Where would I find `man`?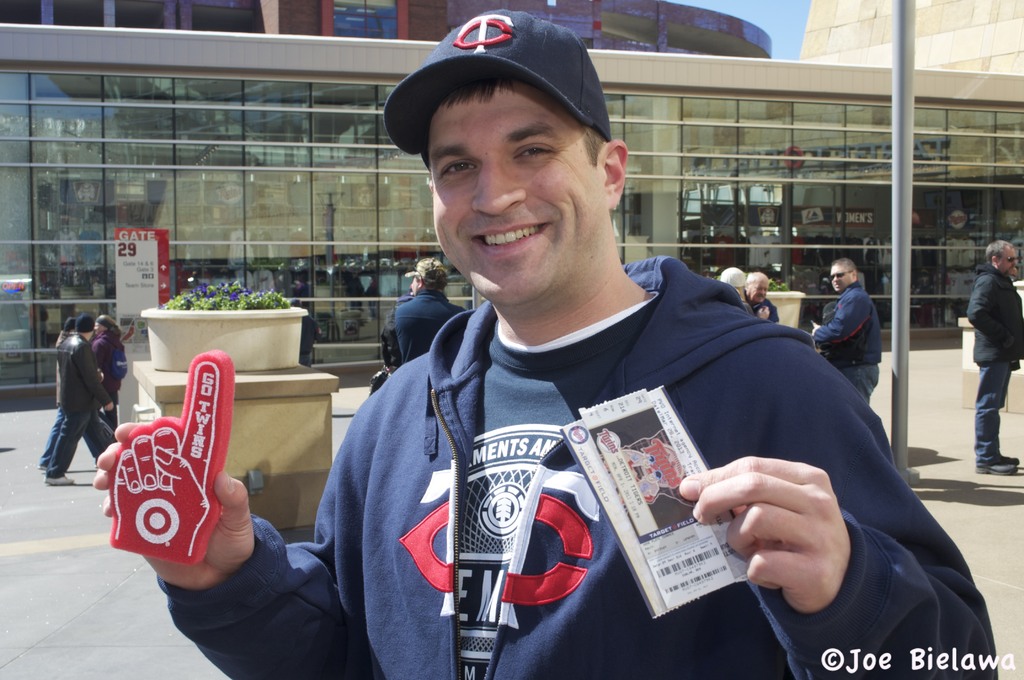
At (x1=93, y1=6, x2=996, y2=679).
